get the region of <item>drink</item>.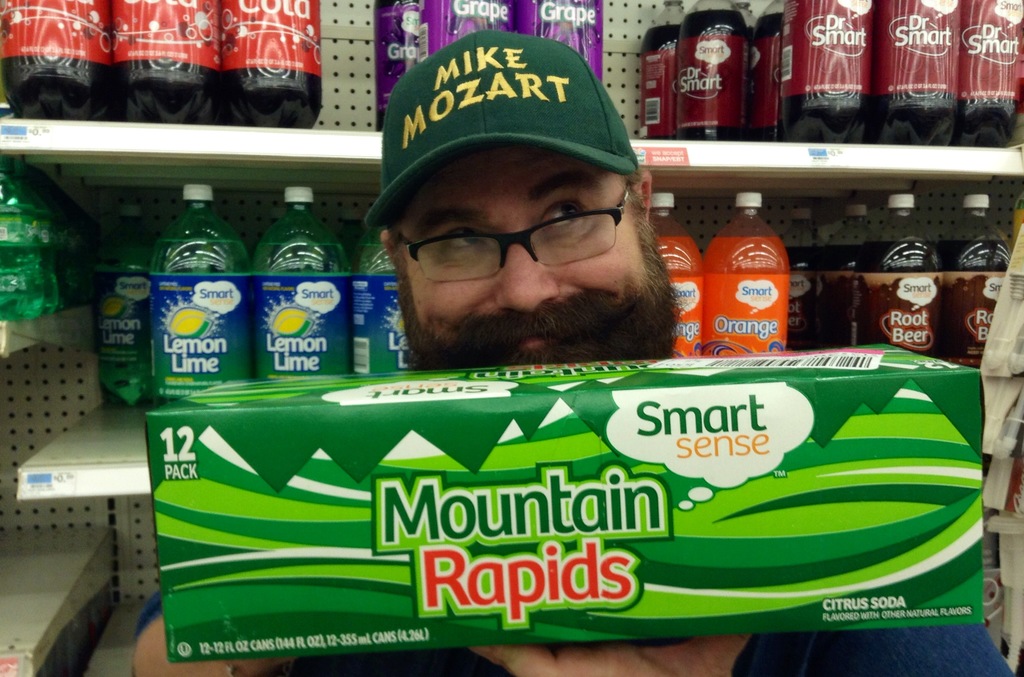
936, 193, 1015, 375.
